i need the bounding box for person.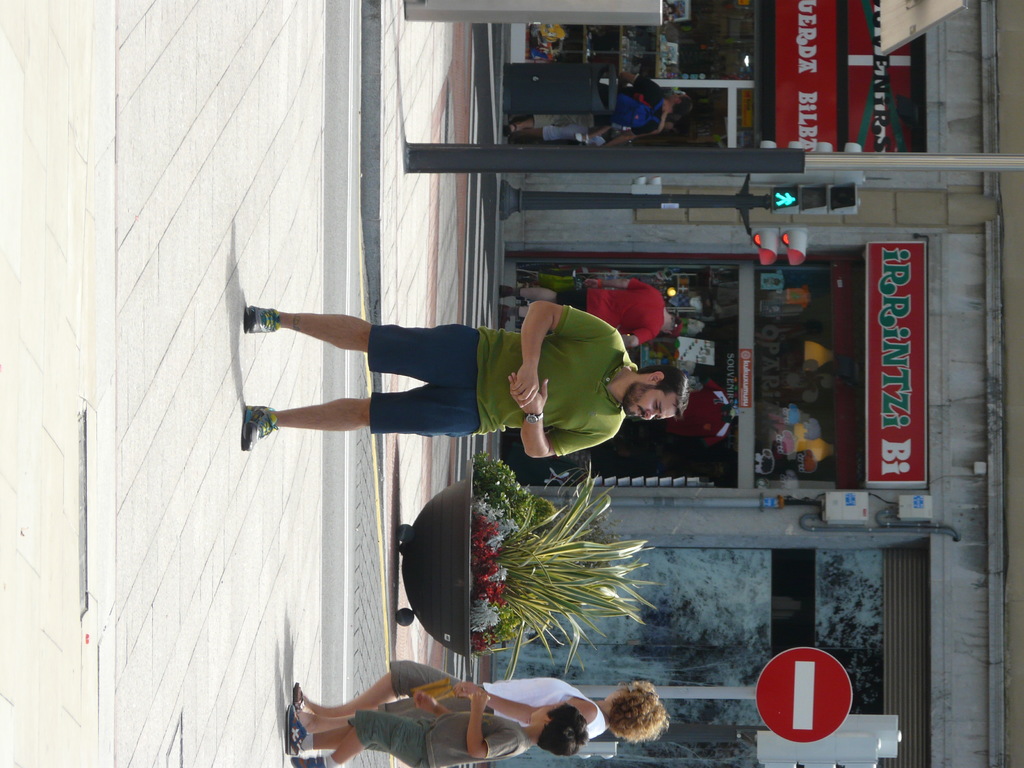
Here it is: [x1=250, y1=268, x2=693, y2=515].
